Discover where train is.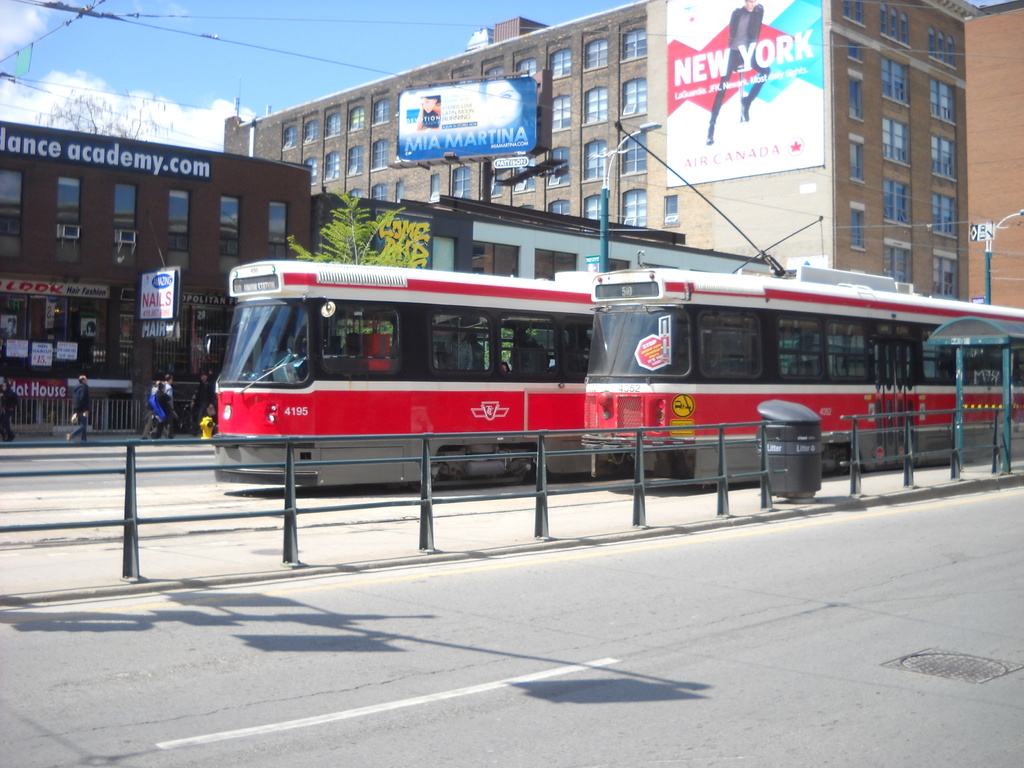
Discovered at region(215, 262, 596, 490).
